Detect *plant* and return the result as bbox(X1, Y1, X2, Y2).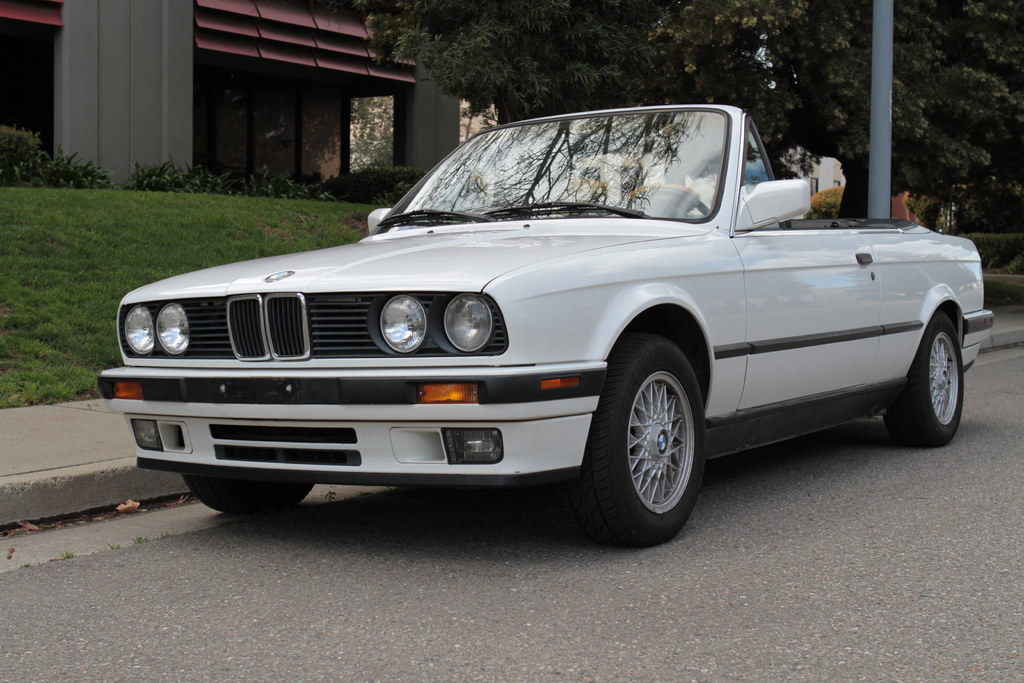
bbox(377, 174, 420, 208).
